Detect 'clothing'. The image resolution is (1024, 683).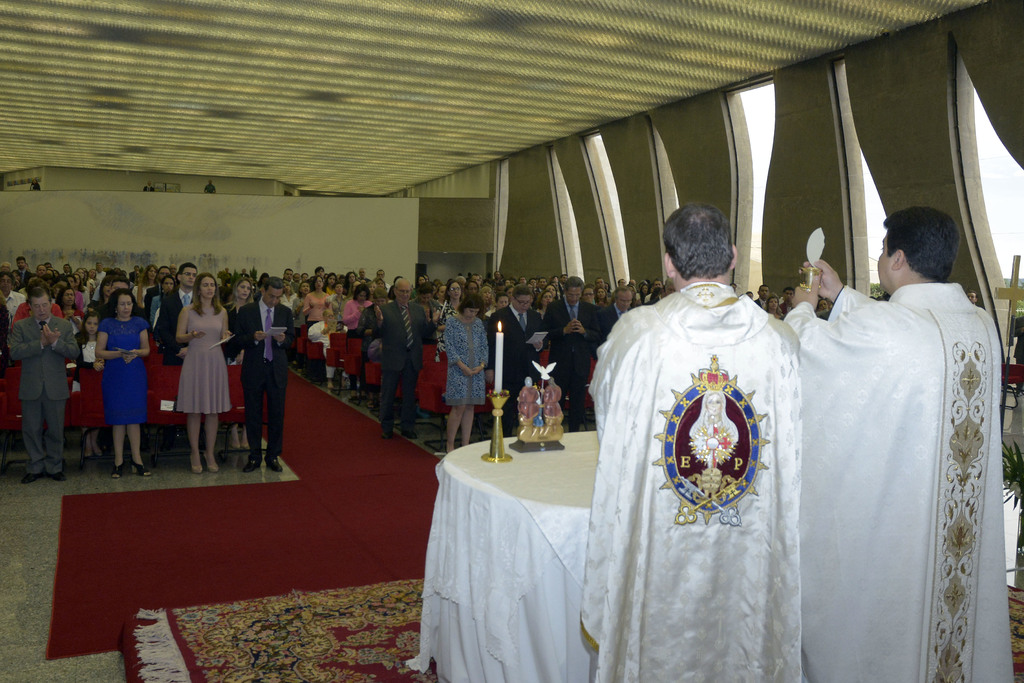
583,250,825,662.
